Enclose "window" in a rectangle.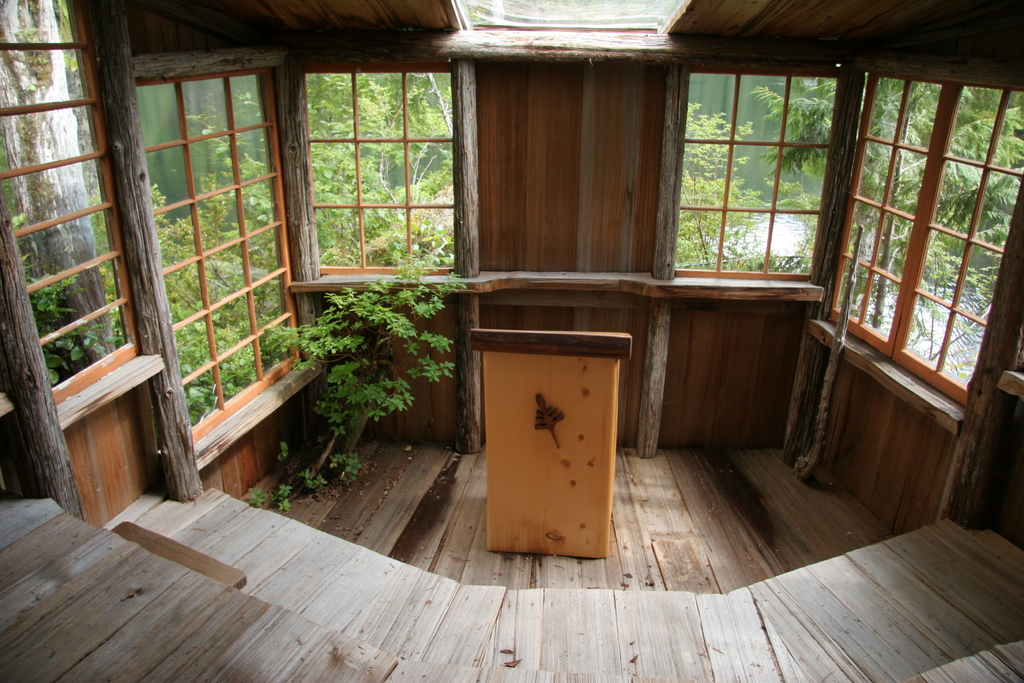
x1=130 y1=67 x2=319 y2=443.
